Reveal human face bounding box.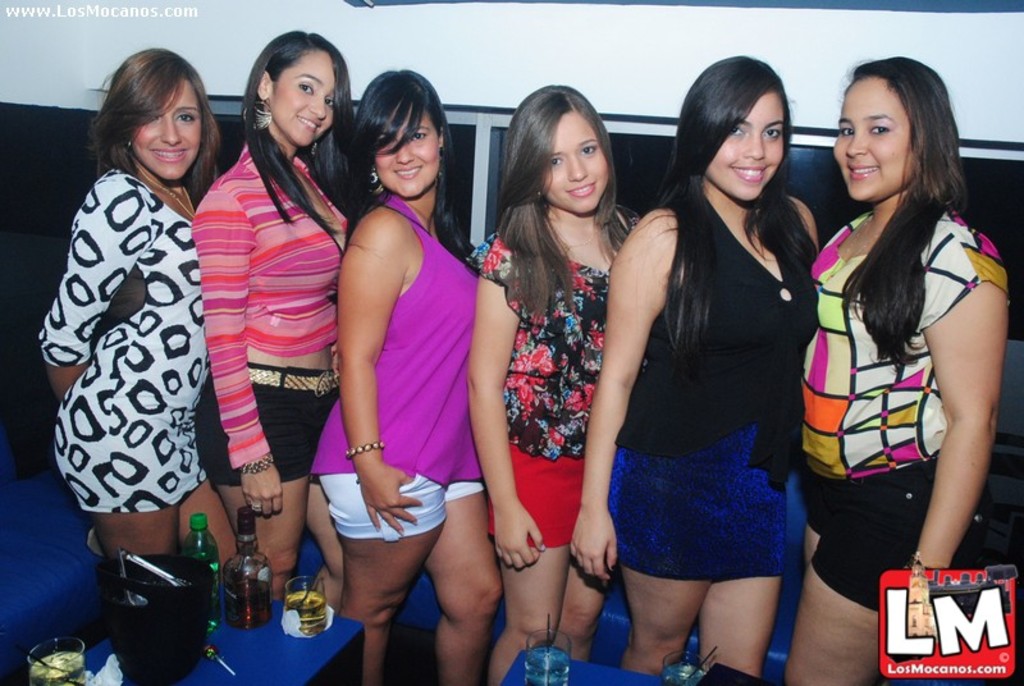
Revealed: locate(541, 114, 607, 211).
